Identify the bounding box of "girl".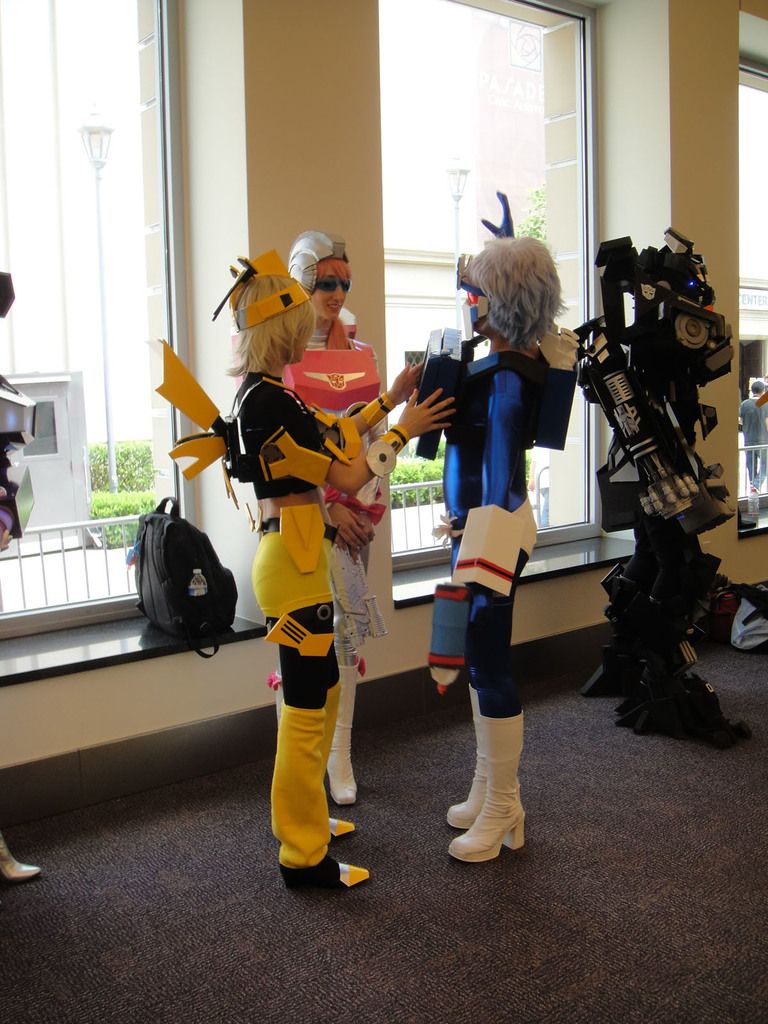
detection(428, 185, 582, 865).
